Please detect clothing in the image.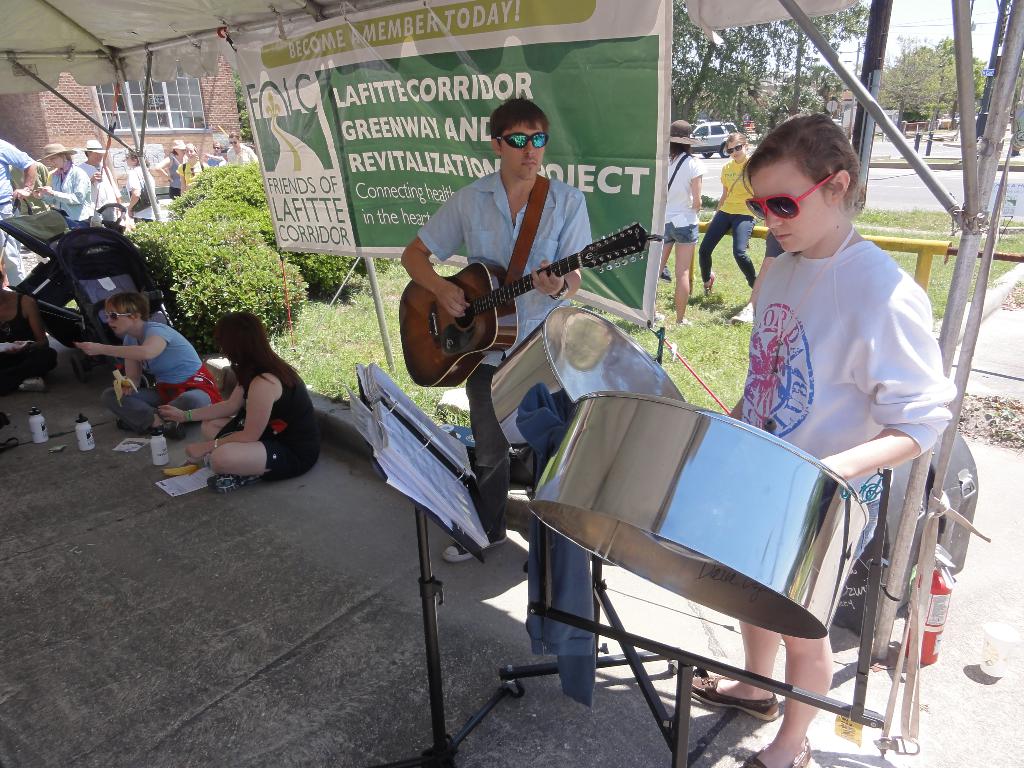
bbox=(667, 154, 701, 238).
